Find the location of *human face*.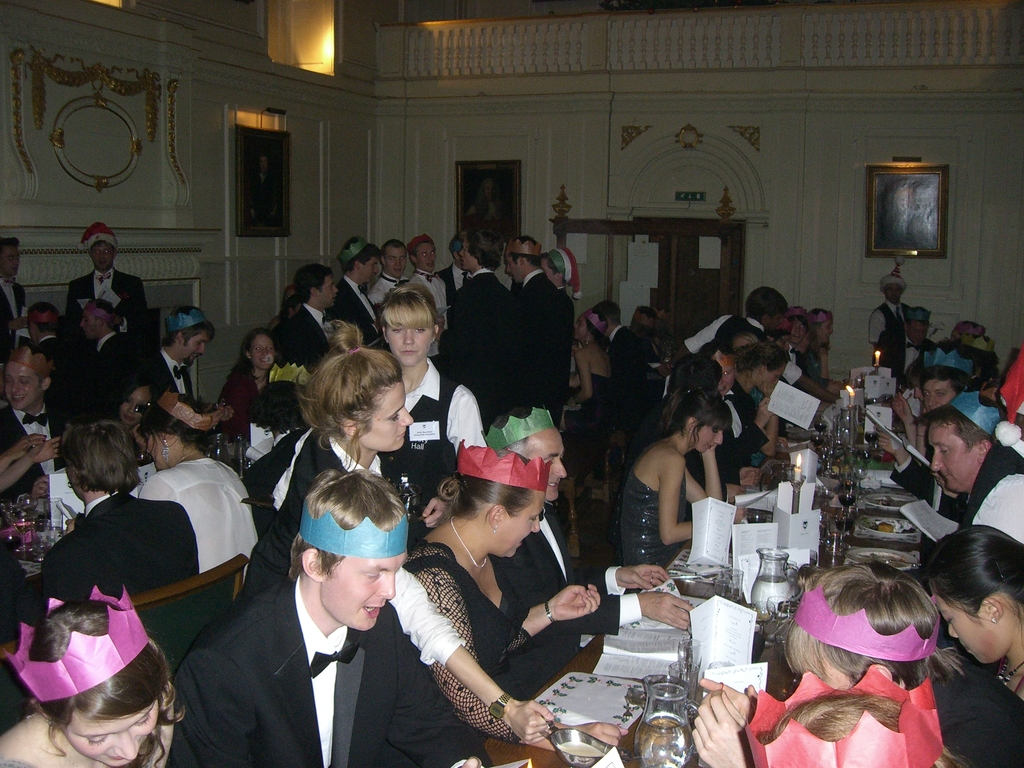
Location: locate(95, 244, 114, 277).
